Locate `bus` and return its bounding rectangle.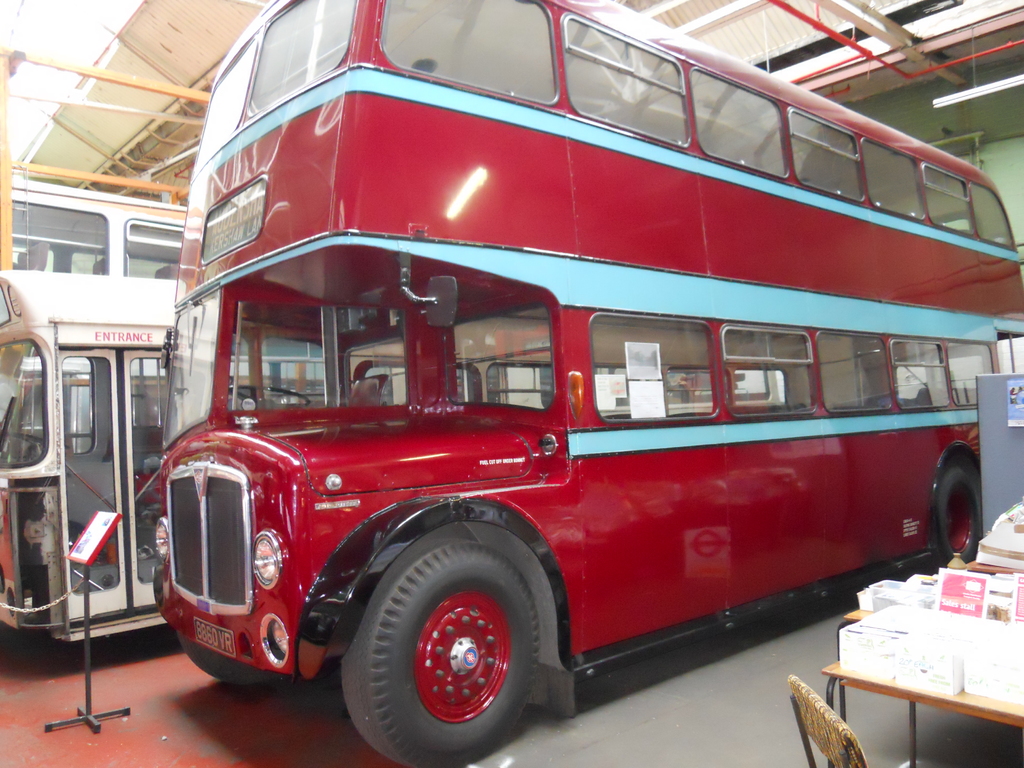
10 170 193 284.
